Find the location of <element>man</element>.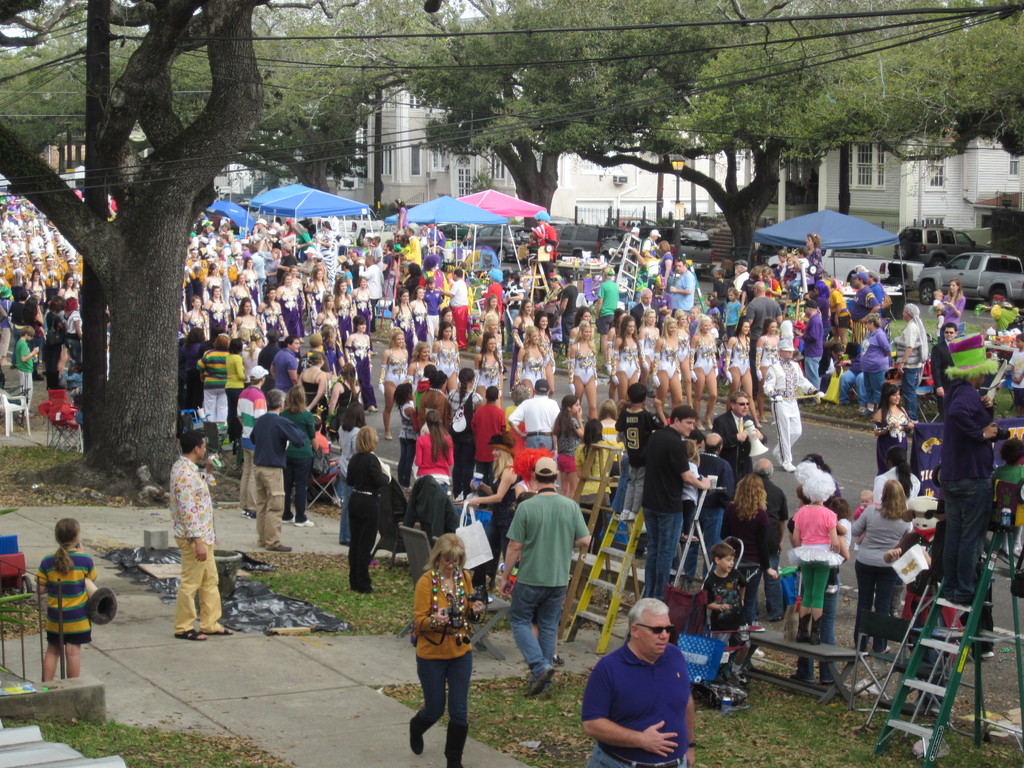
Location: crop(171, 431, 234, 639).
